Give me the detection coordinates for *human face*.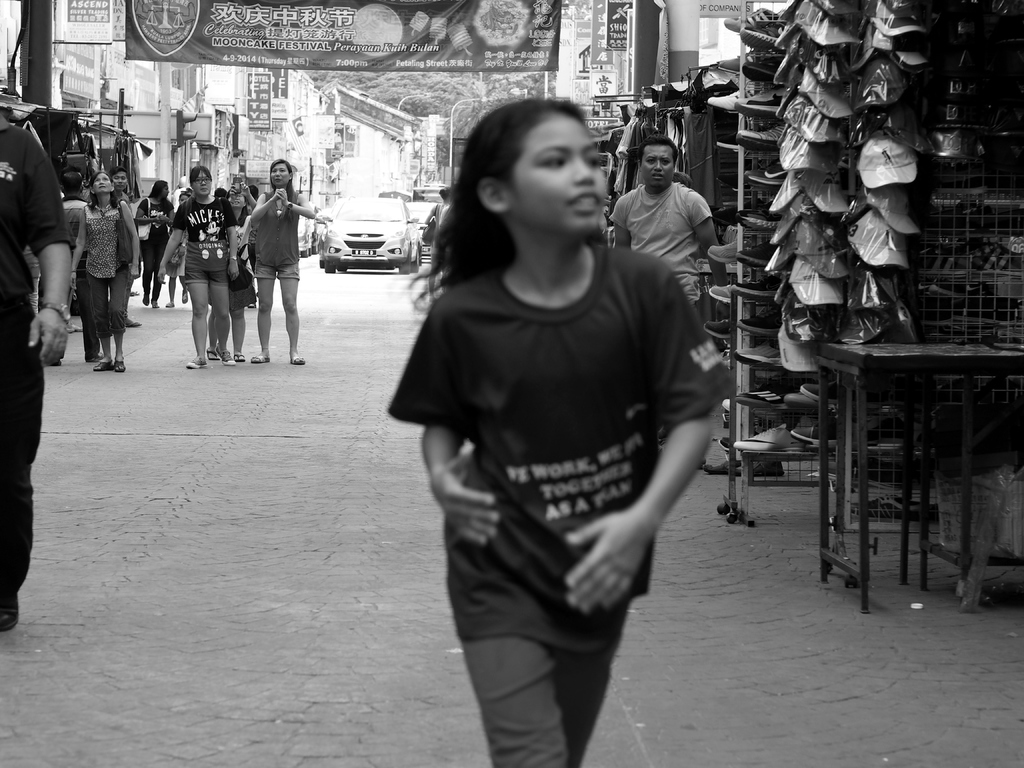
[left=114, top=172, right=126, bottom=188].
